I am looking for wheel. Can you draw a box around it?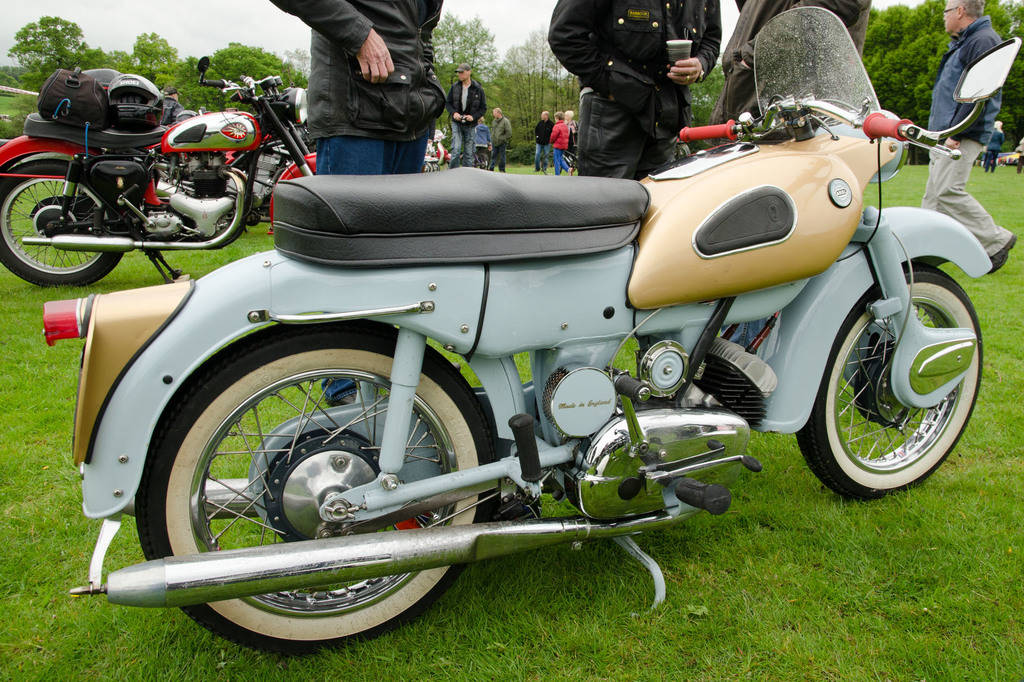
Sure, the bounding box is crop(676, 143, 690, 163).
